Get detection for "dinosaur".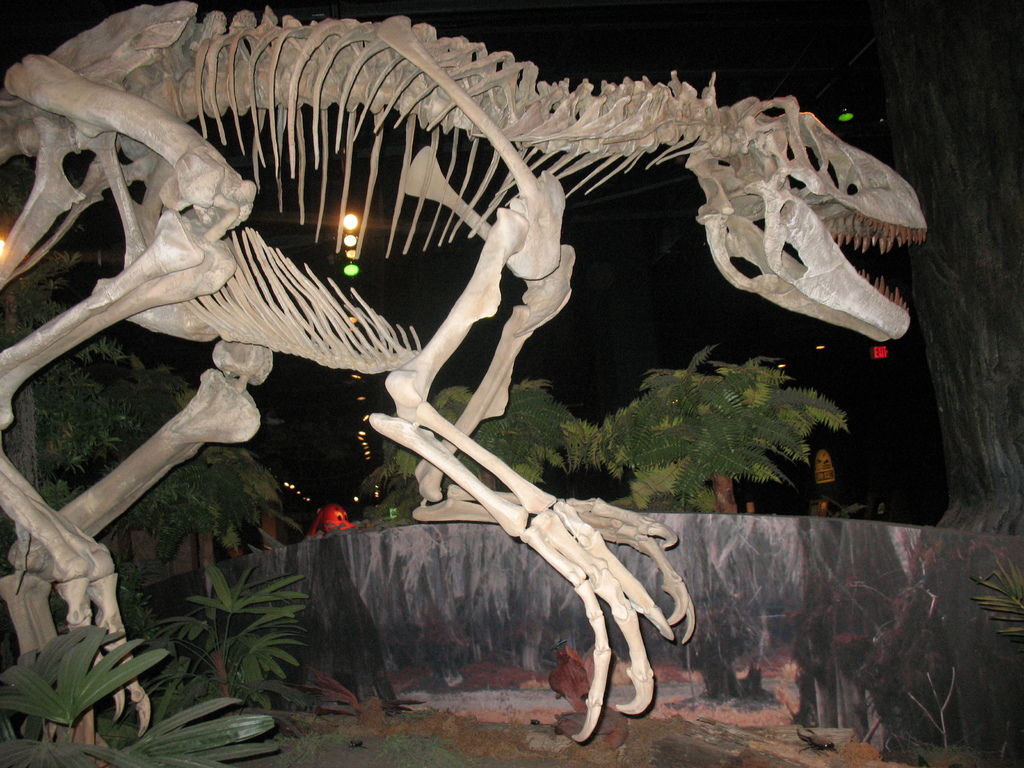
Detection: [left=0, top=3, right=928, bottom=755].
